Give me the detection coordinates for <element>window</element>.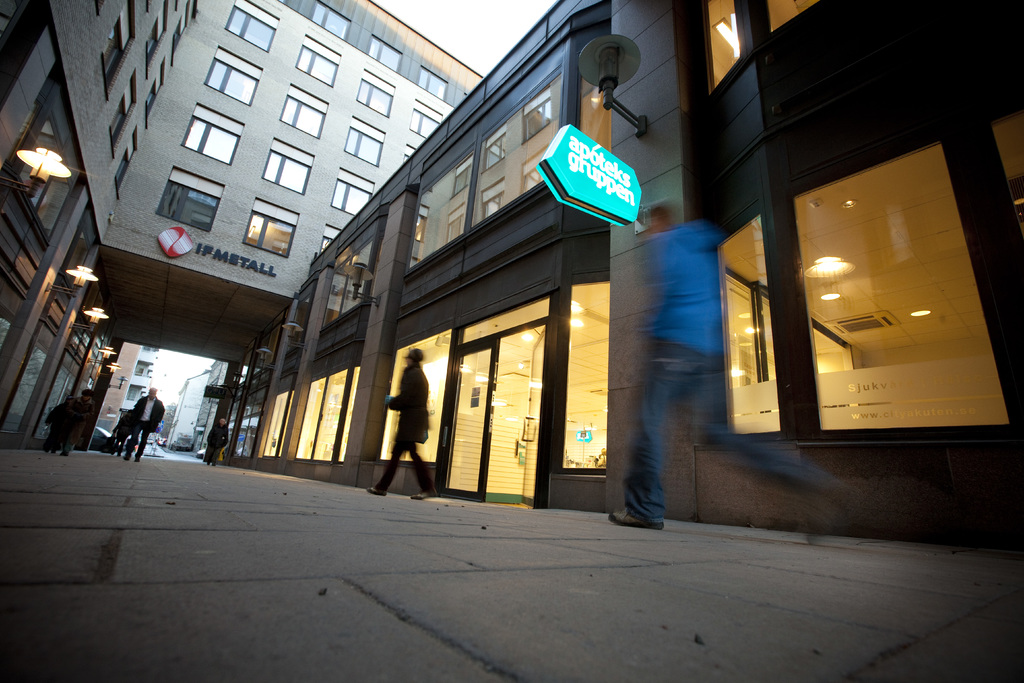
[left=701, top=151, right=788, bottom=446].
